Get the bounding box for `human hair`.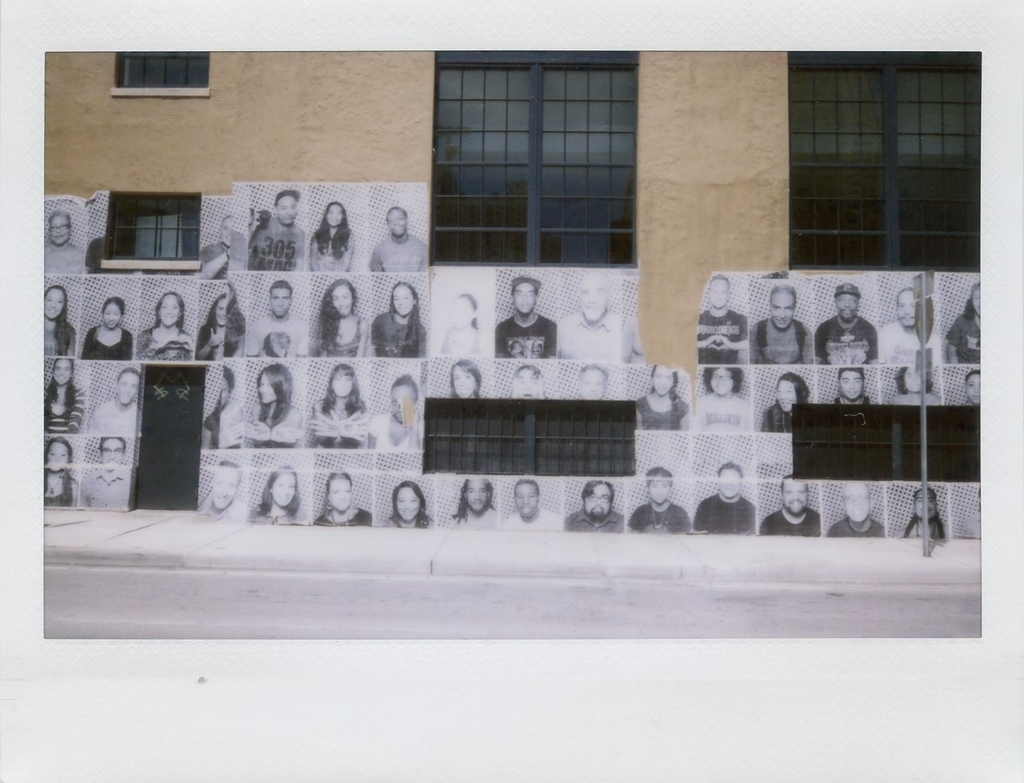
[x1=768, y1=287, x2=799, y2=305].
